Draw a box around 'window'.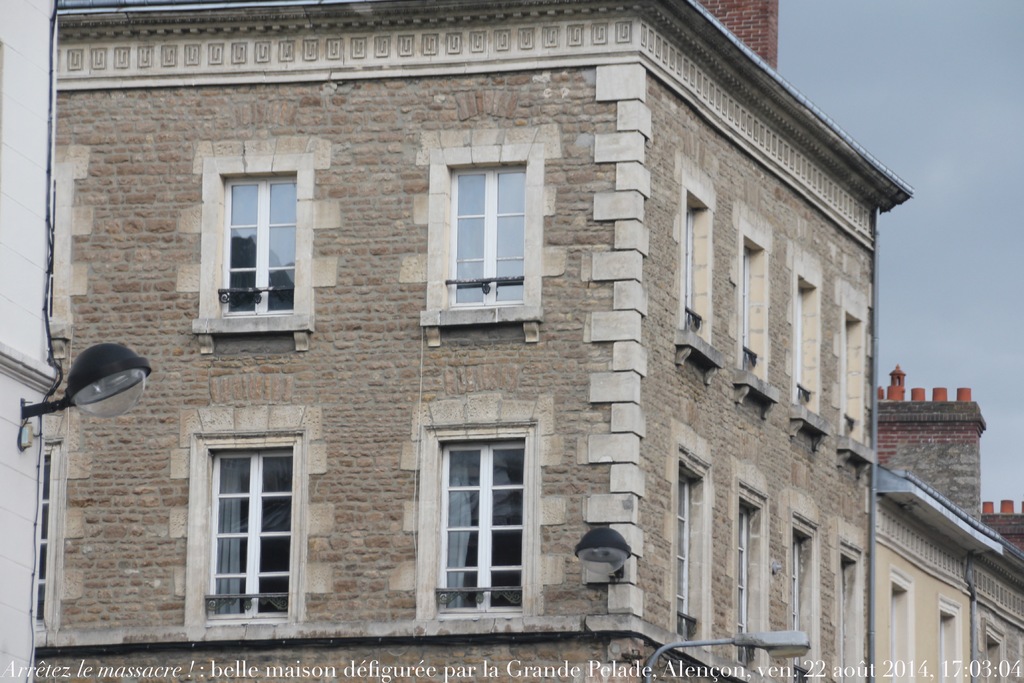
x1=733, y1=201, x2=775, y2=407.
